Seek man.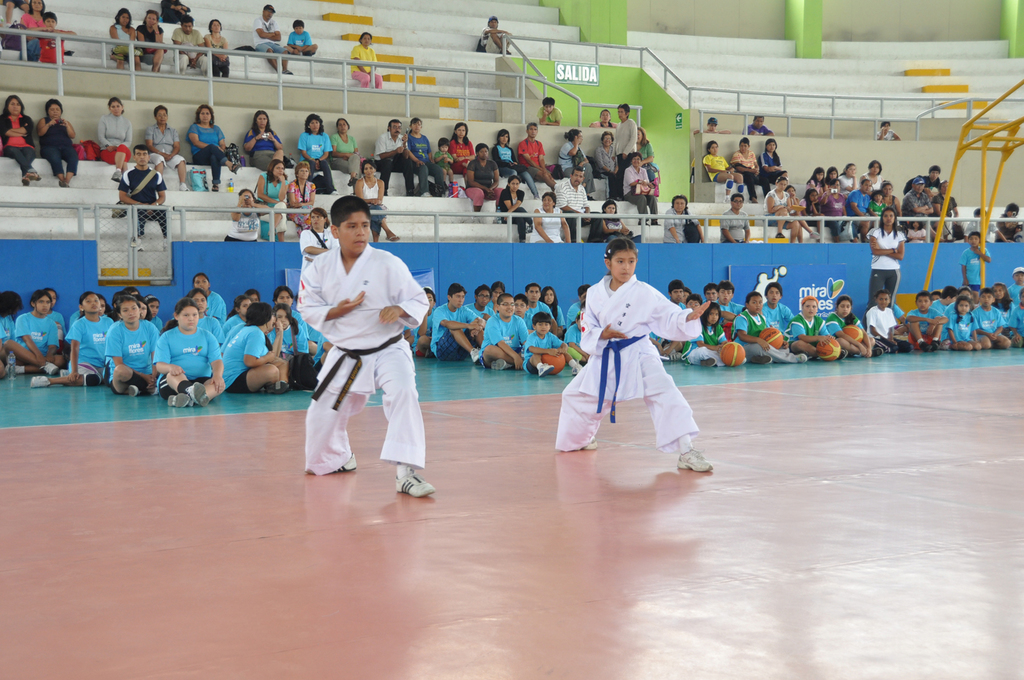
x1=119, y1=145, x2=168, y2=251.
